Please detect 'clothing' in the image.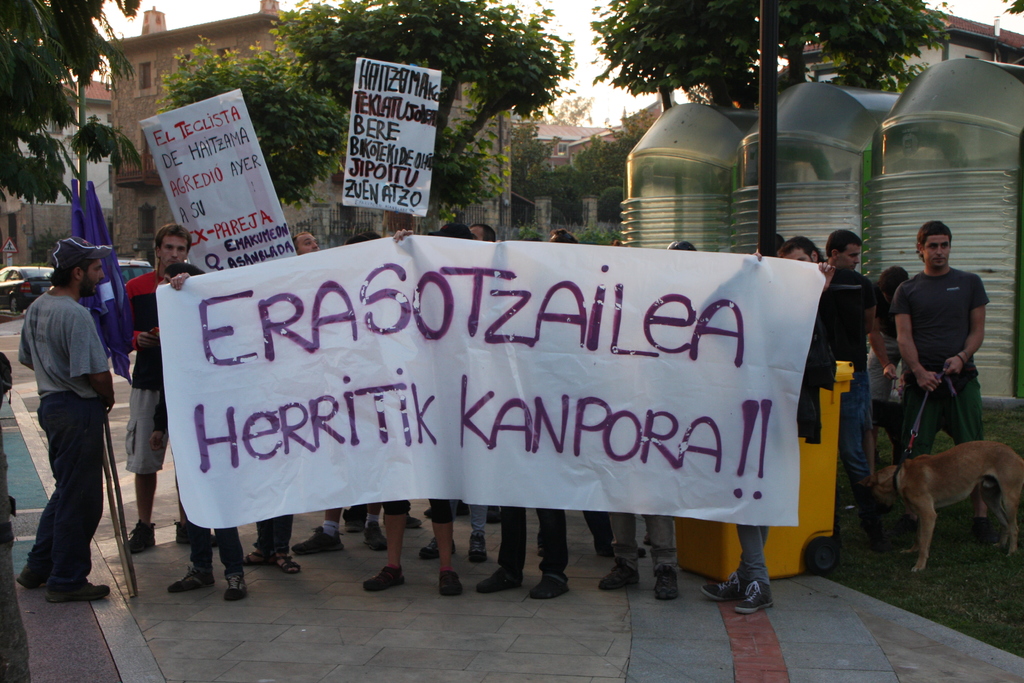
<bbox>895, 238, 998, 456</bbox>.
